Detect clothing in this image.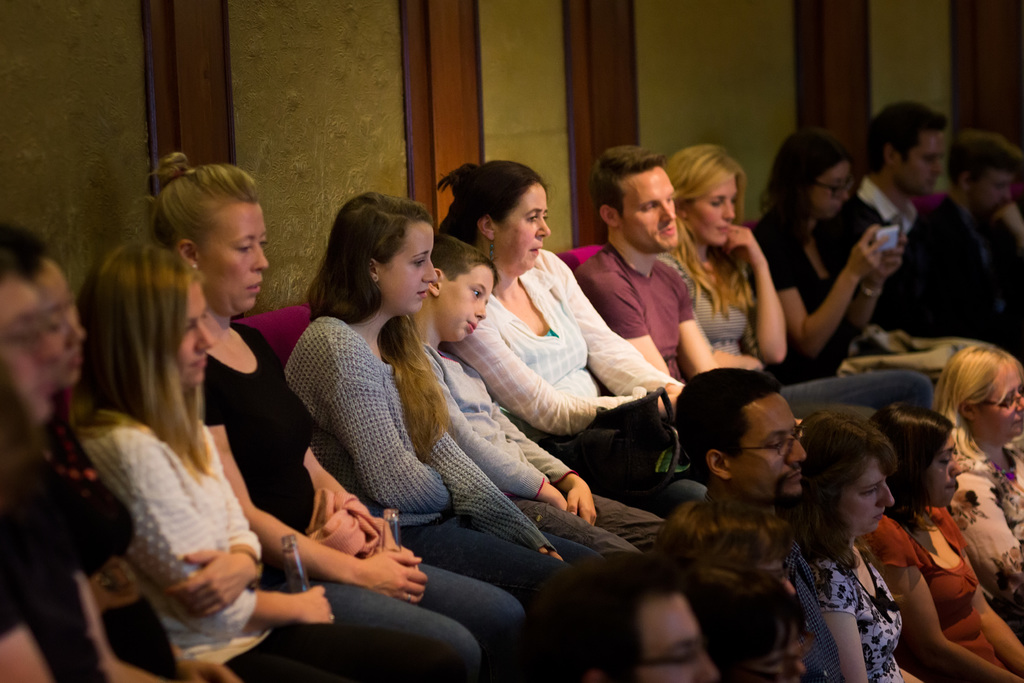
Detection: 578:255:697:394.
